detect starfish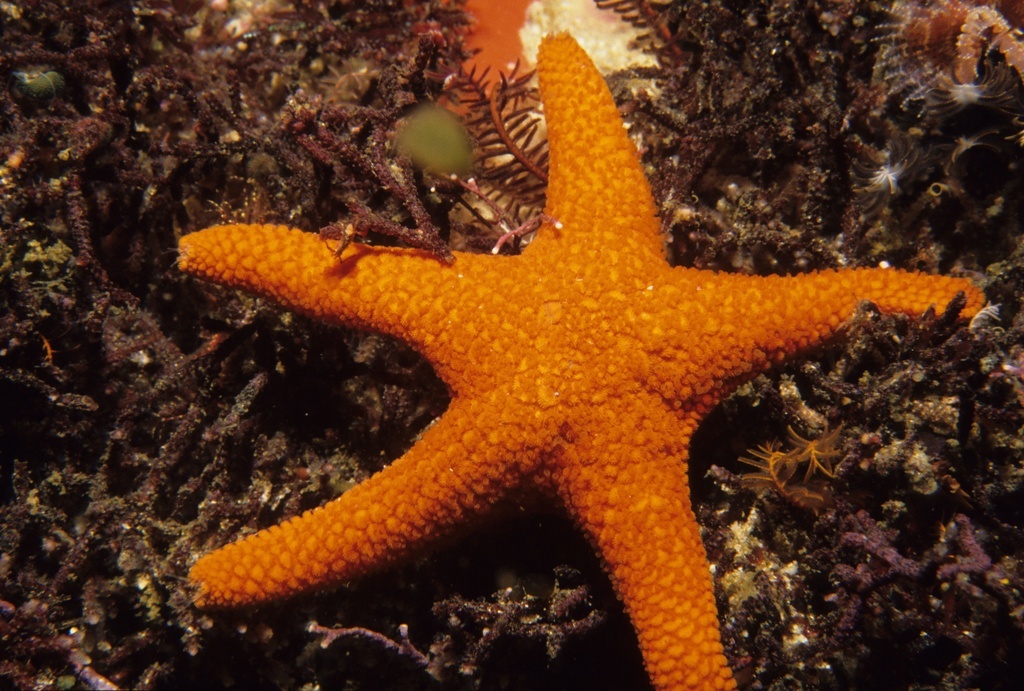
box(177, 28, 985, 690)
